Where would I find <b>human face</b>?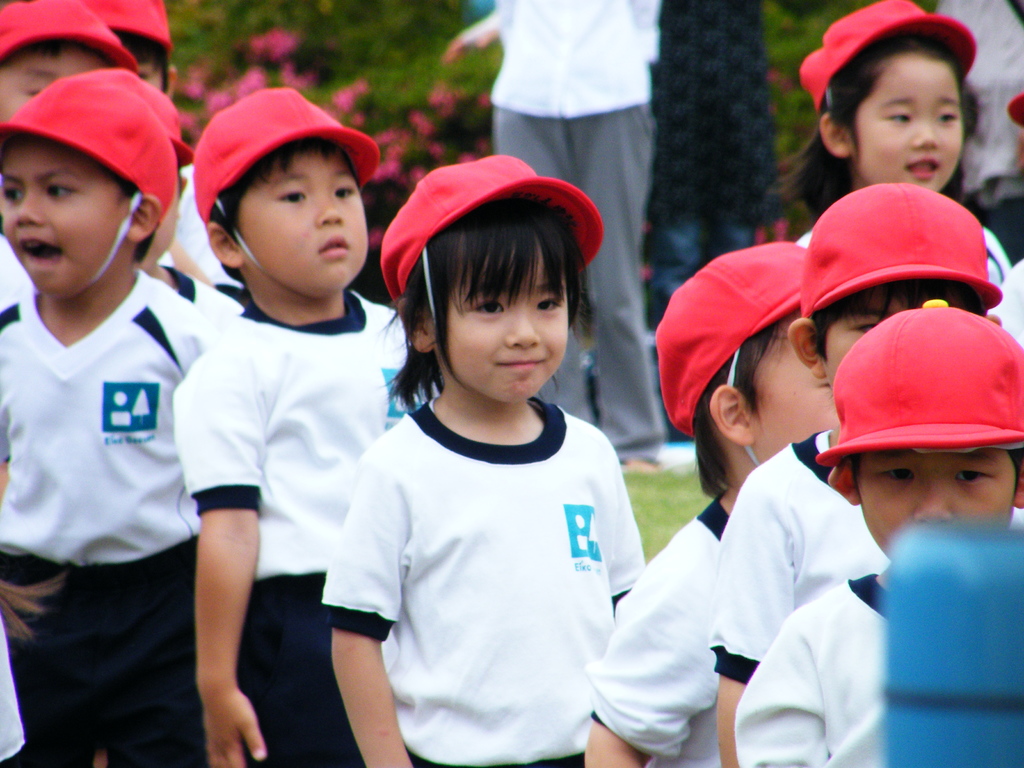
At [852, 54, 964, 192].
